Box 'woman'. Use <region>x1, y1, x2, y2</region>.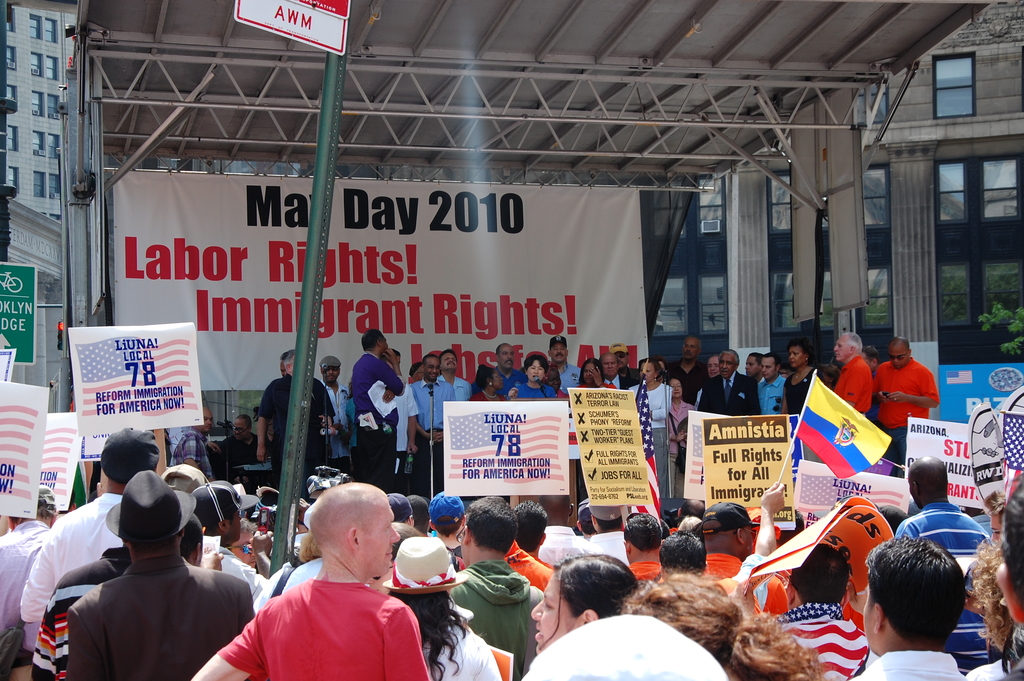
<region>664, 377, 696, 496</region>.
